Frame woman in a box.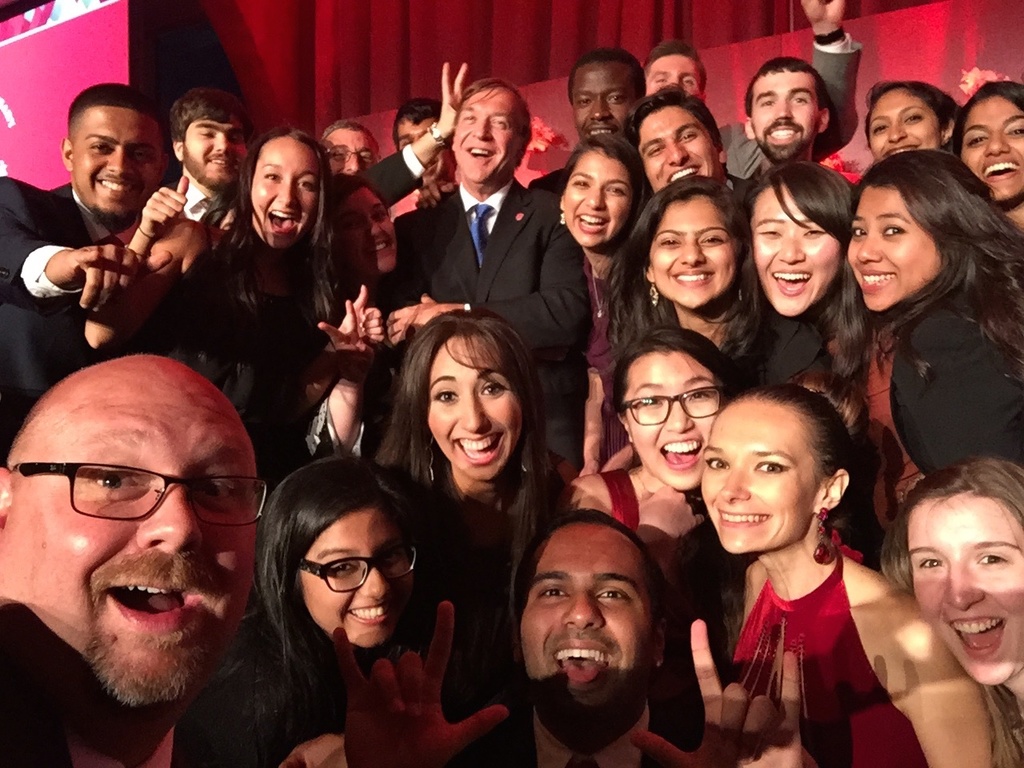
859/84/962/173.
